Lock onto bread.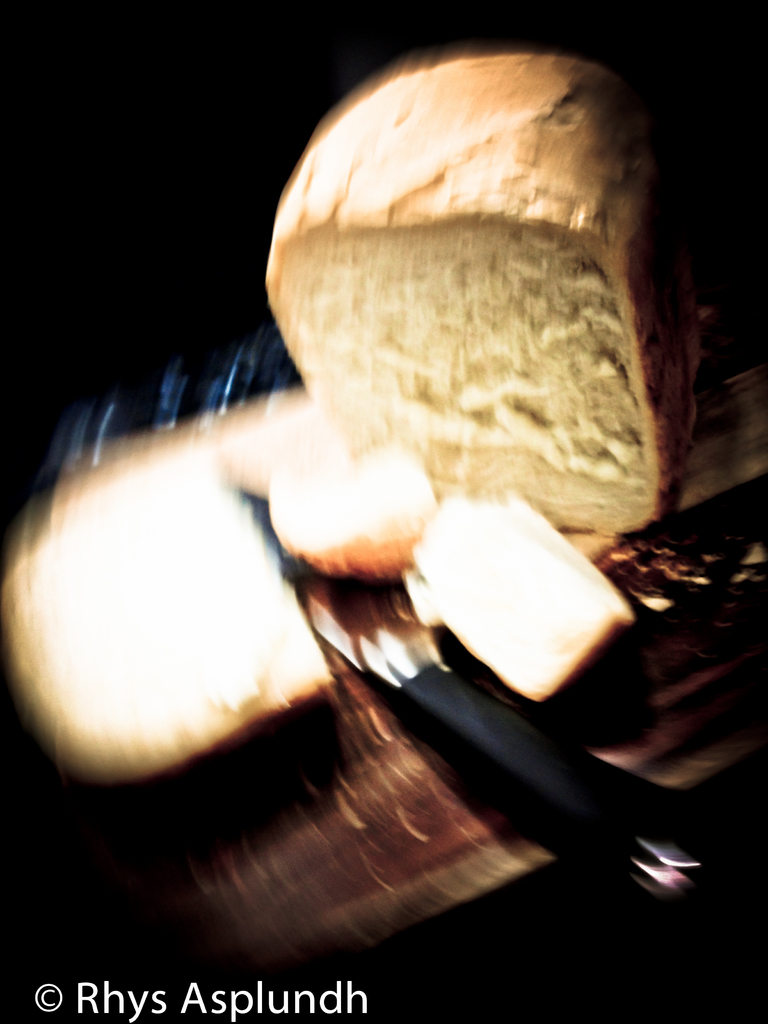
Locked: 4:438:342:786.
